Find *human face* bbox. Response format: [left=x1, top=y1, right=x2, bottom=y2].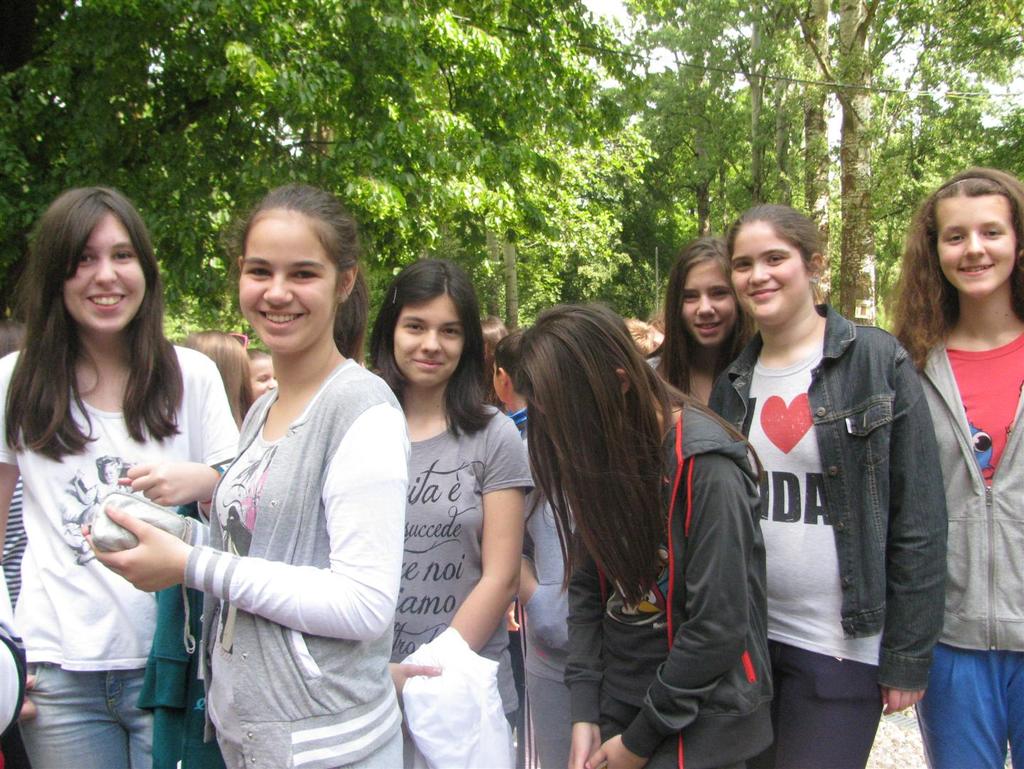
[left=679, top=255, right=741, bottom=350].
